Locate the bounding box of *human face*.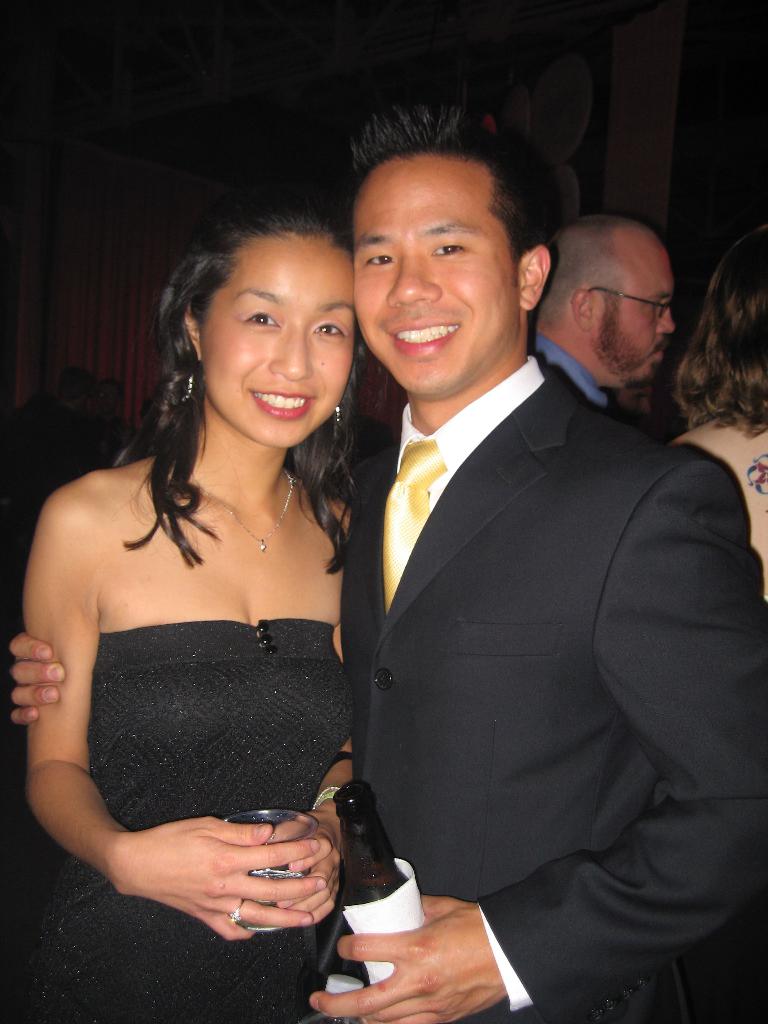
Bounding box: bbox=(596, 228, 675, 374).
